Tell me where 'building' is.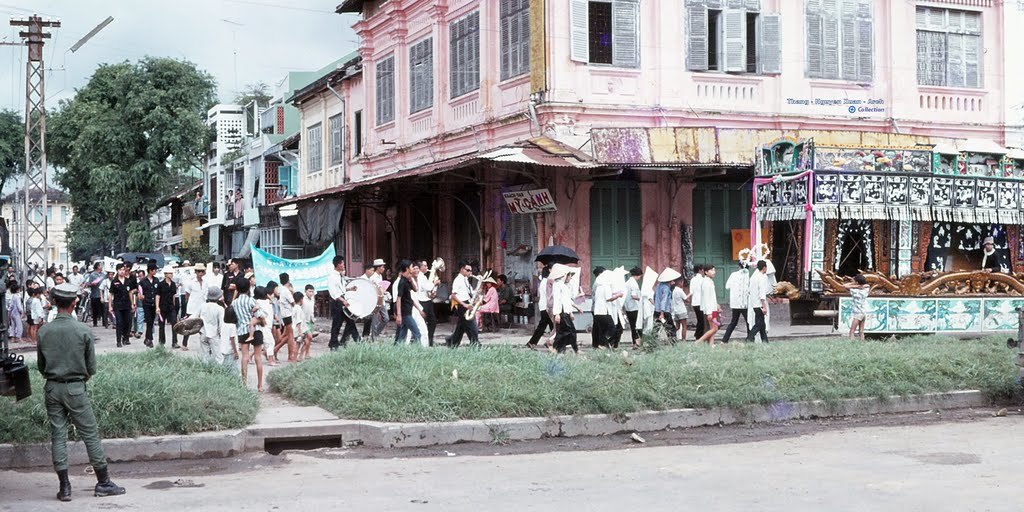
'building' is at 266, 0, 1007, 332.
